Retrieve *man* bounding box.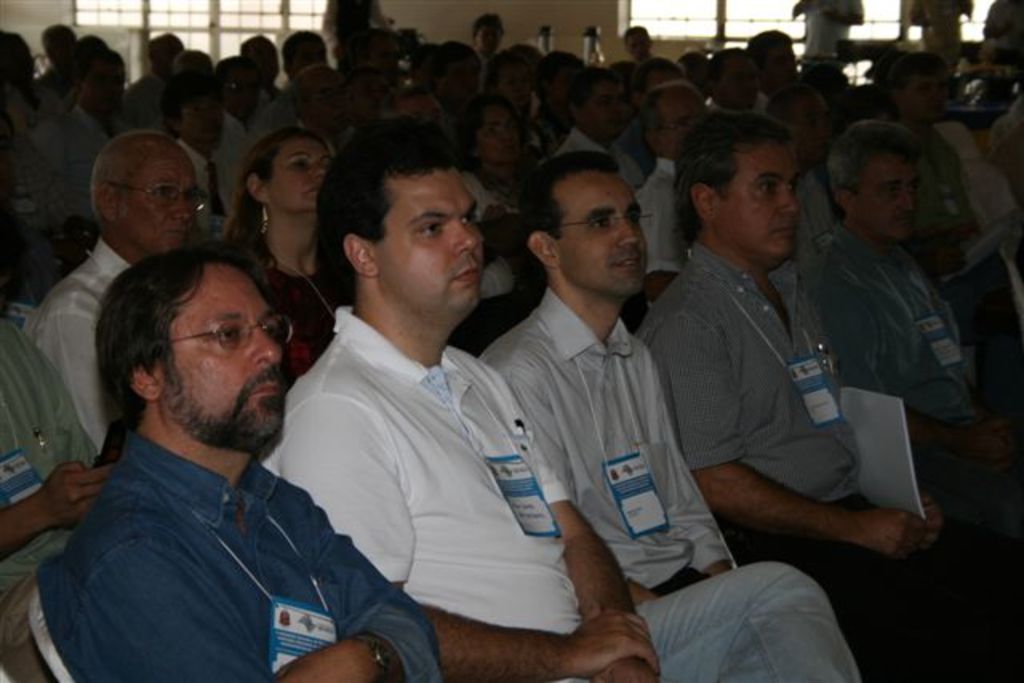
Bounding box: [x1=35, y1=242, x2=443, y2=681].
